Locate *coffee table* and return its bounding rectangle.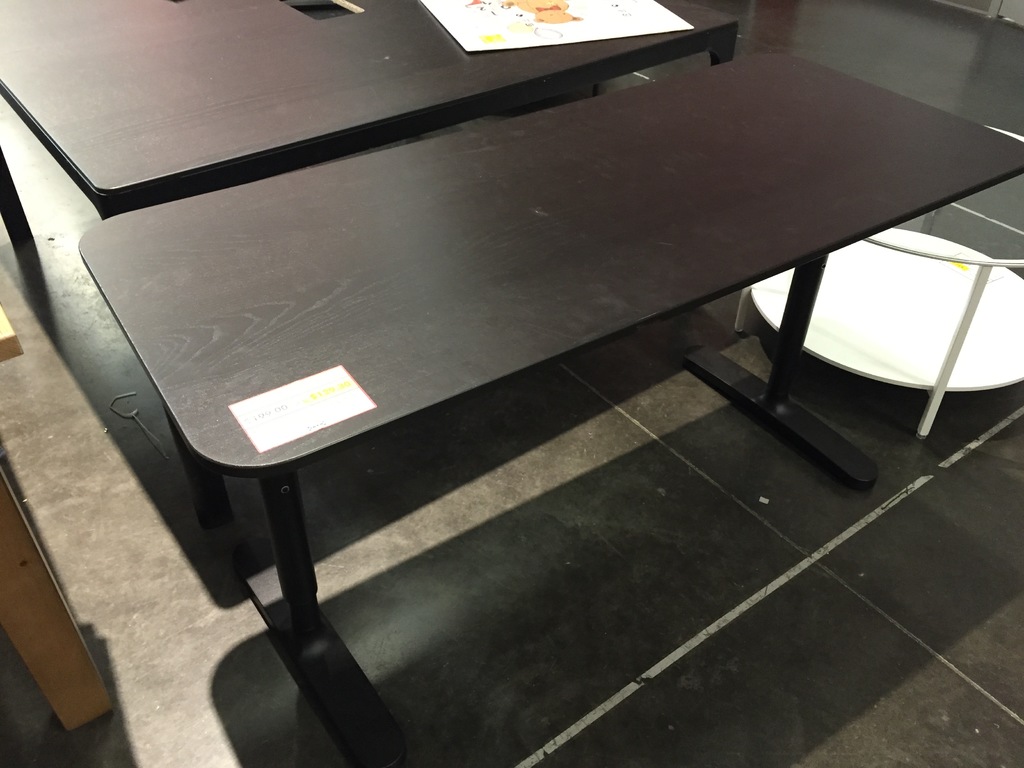
rect(0, 0, 743, 225).
